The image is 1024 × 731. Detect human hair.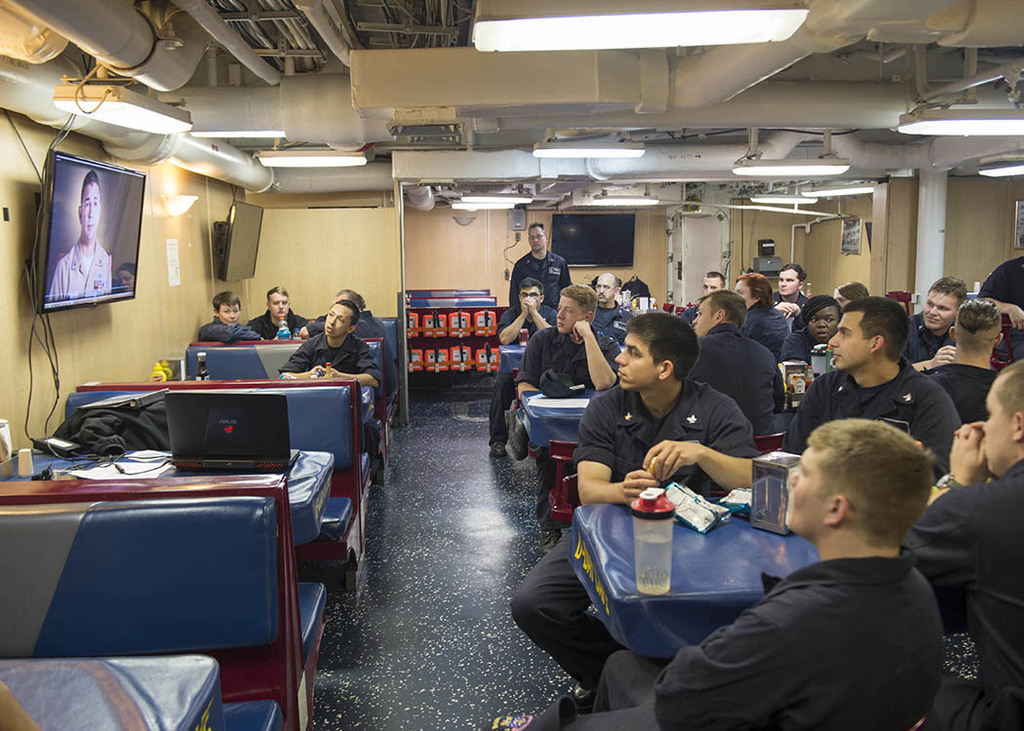
Detection: x1=840, y1=296, x2=912, y2=366.
